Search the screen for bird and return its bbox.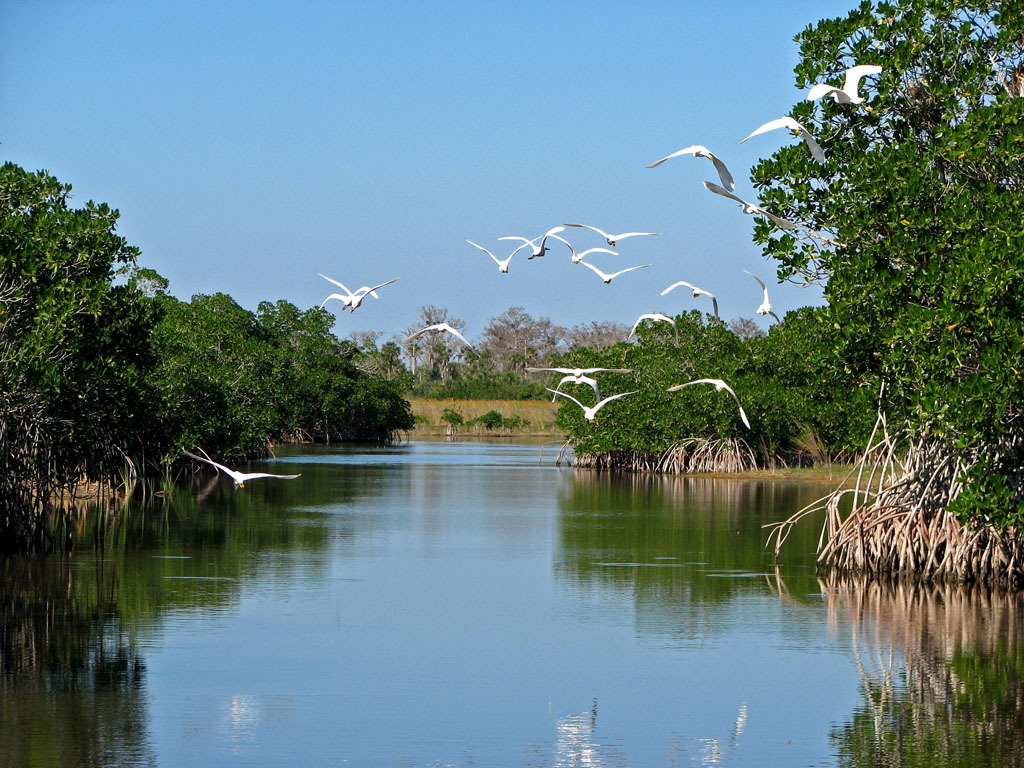
Found: [521, 365, 632, 380].
